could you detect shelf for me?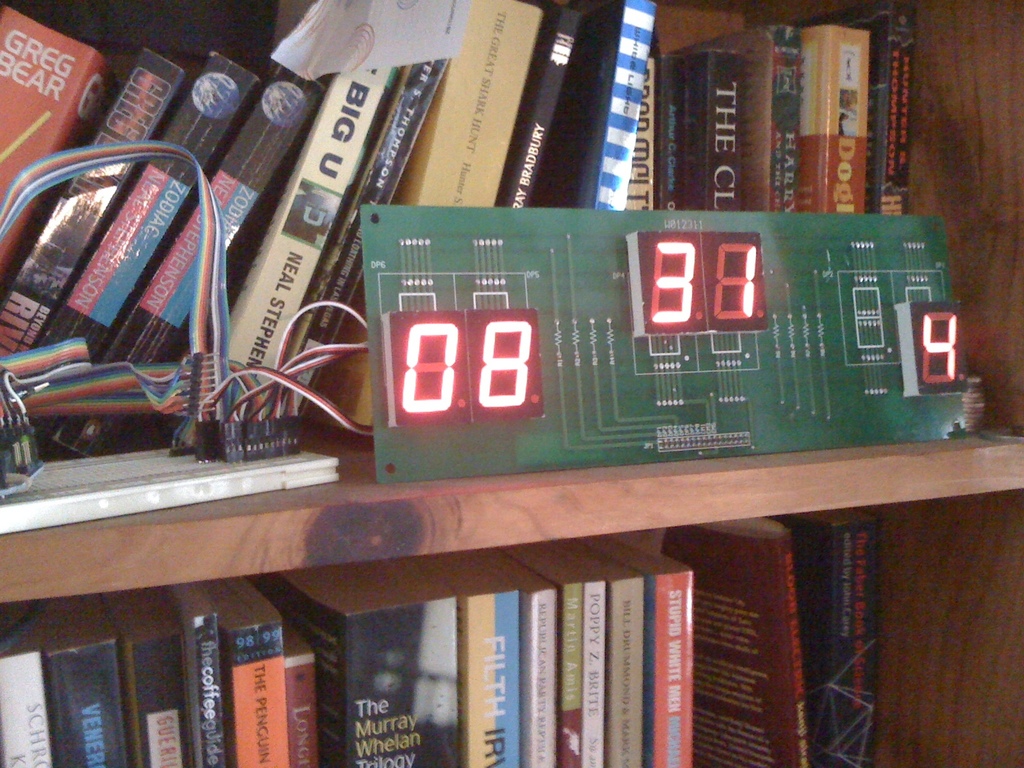
Detection result: 0:0:1023:767.
